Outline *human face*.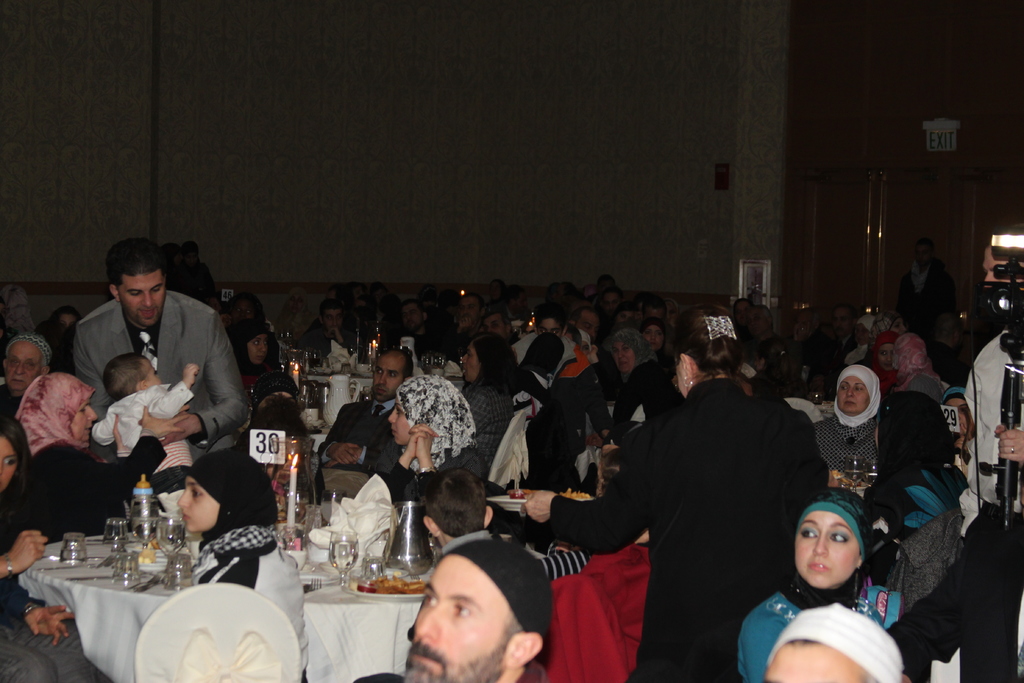
Outline: rect(177, 479, 218, 530).
